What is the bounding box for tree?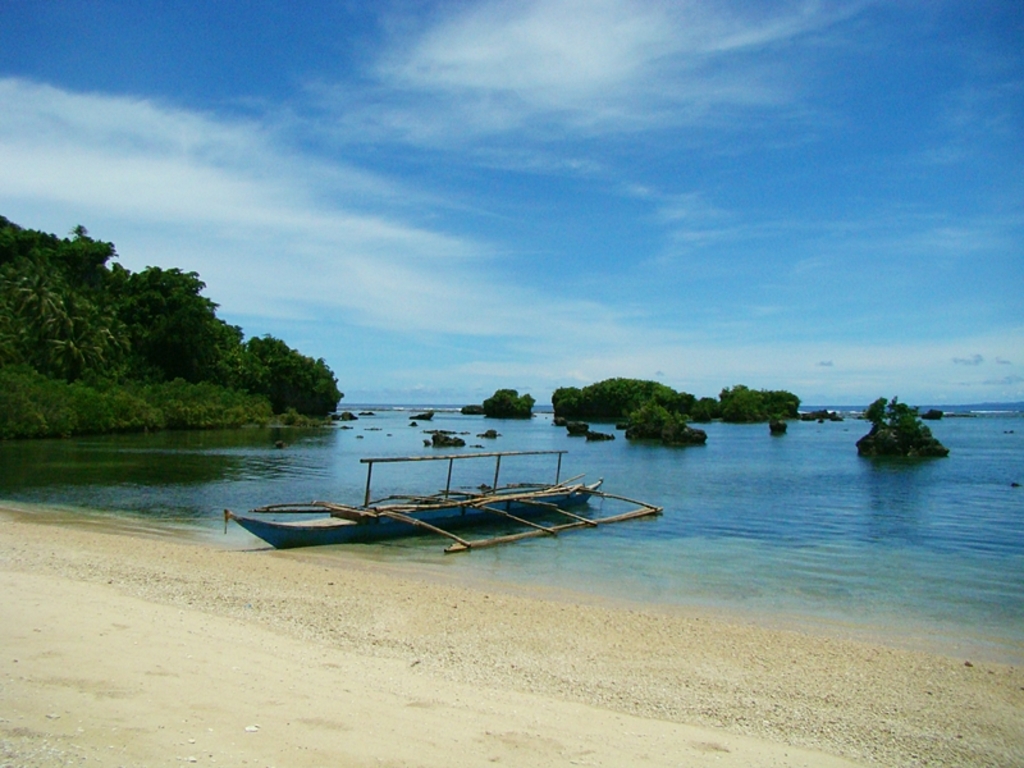
detection(847, 384, 954, 458).
